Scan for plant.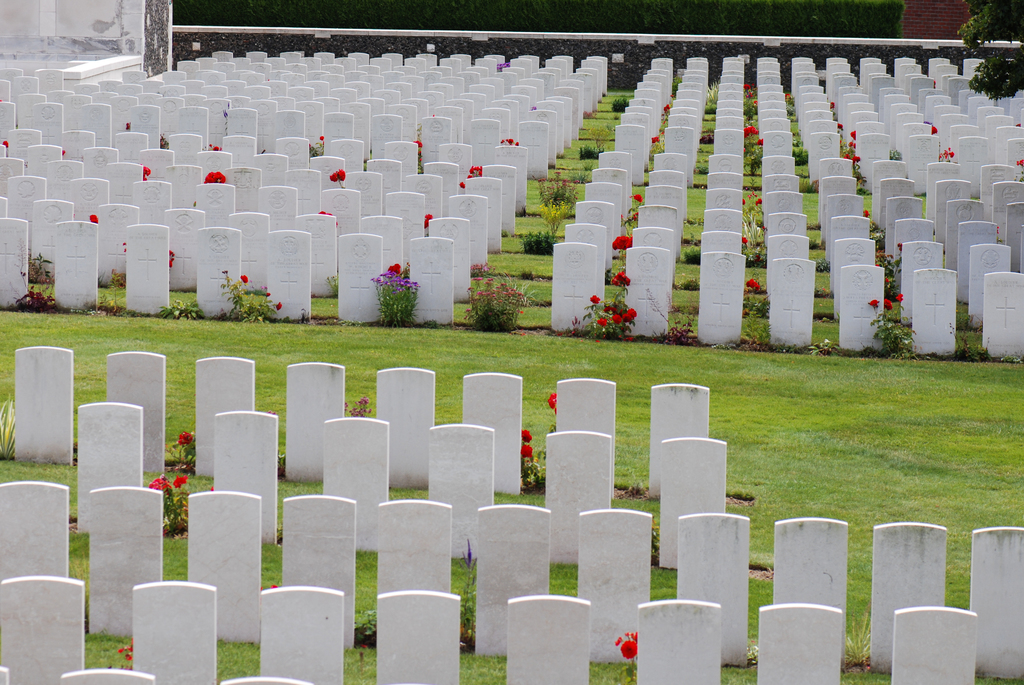
Scan result: [748, 642, 758, 664].
